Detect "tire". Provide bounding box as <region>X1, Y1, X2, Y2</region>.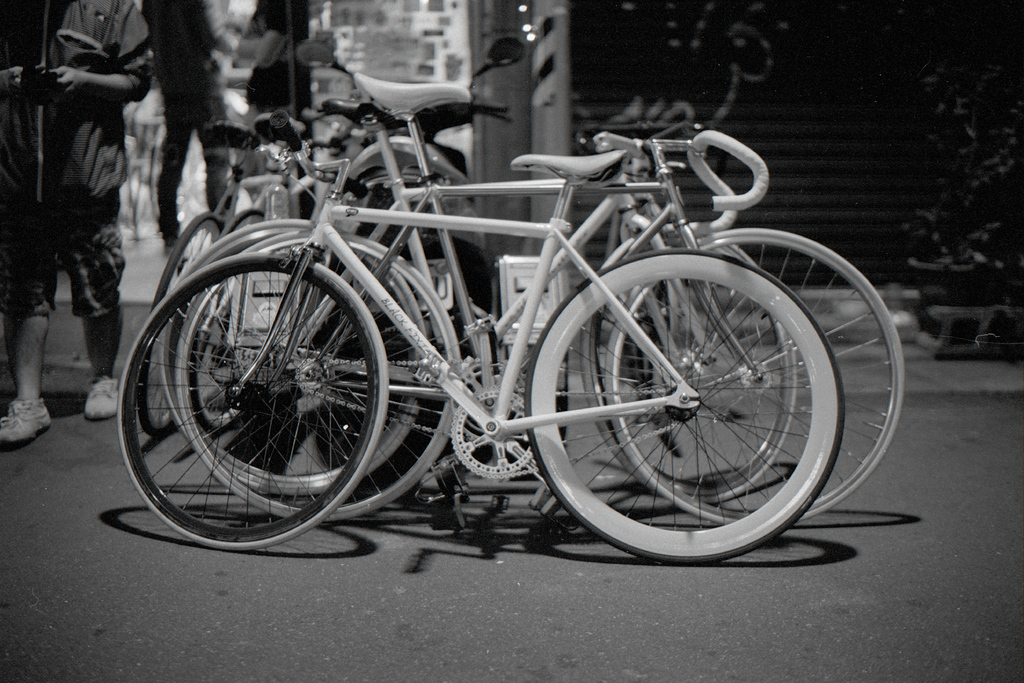
<region>182, 207, 286, 438</region>.
